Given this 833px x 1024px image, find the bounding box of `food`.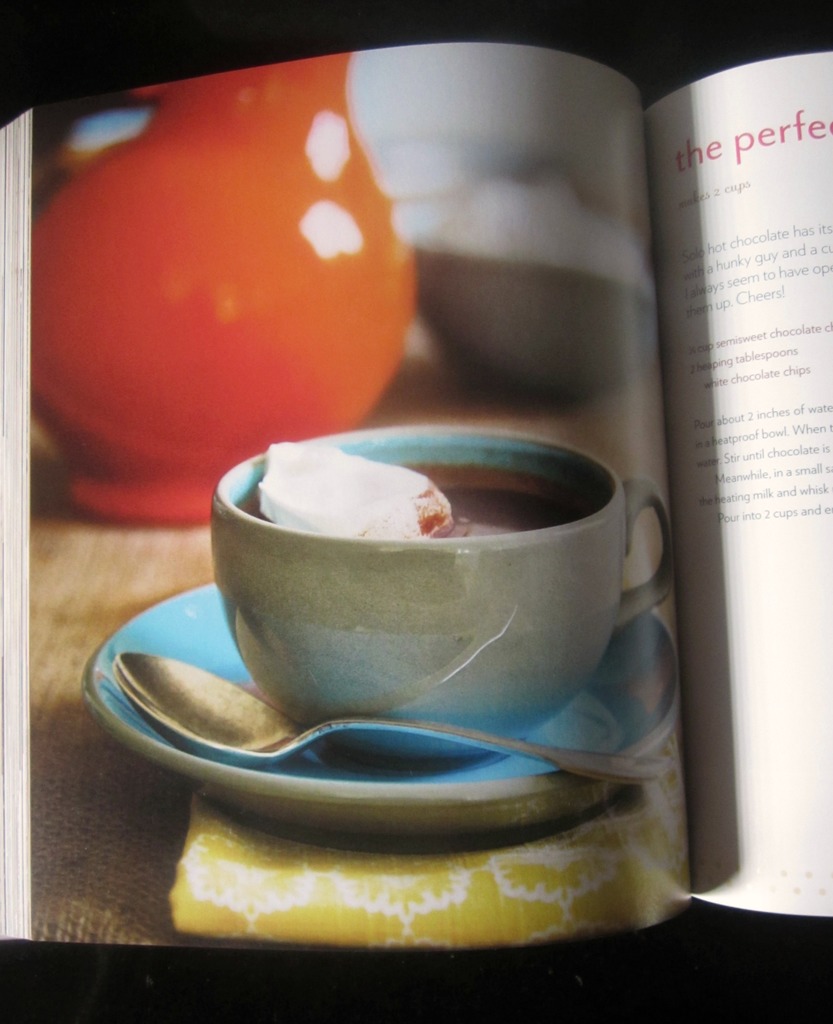
BBox(260, 435, 454, 543).
